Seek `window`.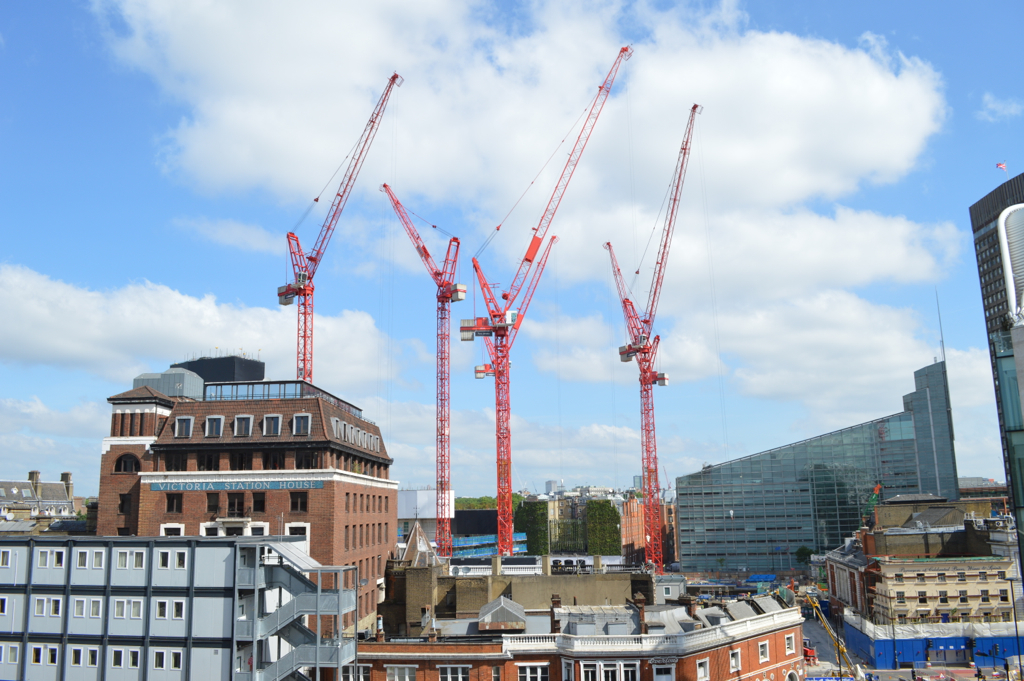
pyautogui.locateOnScreen(112, 600, 127, 616).
